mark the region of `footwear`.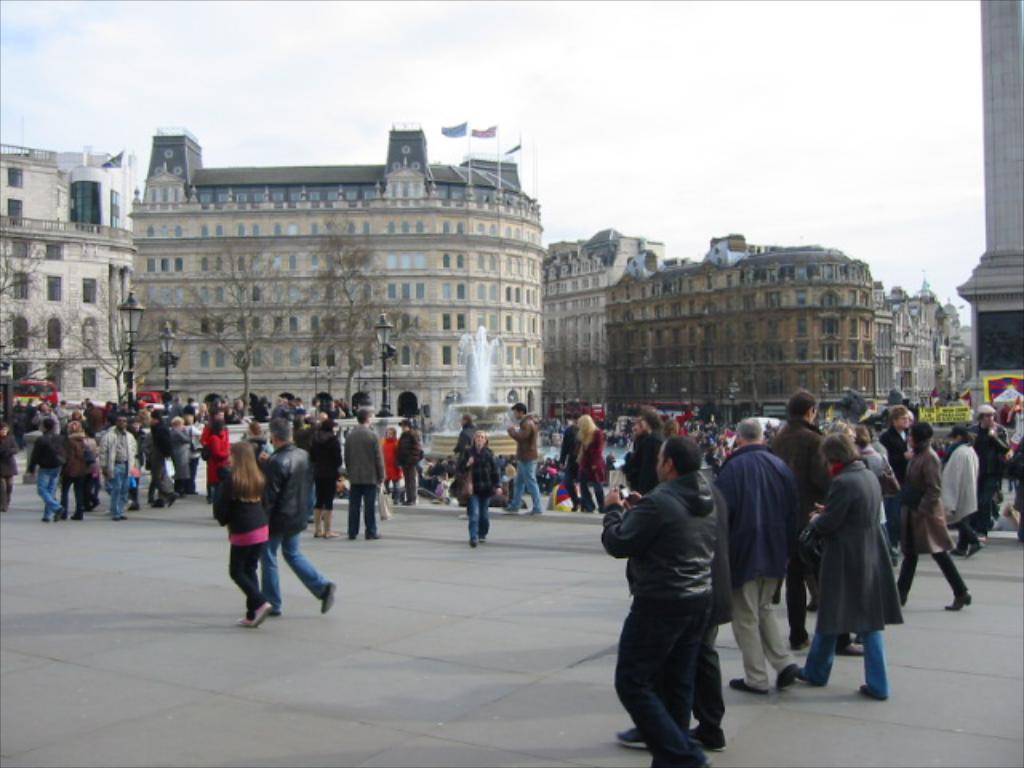
Region: (x1=6, y1=483, x2=14, y2=507).
